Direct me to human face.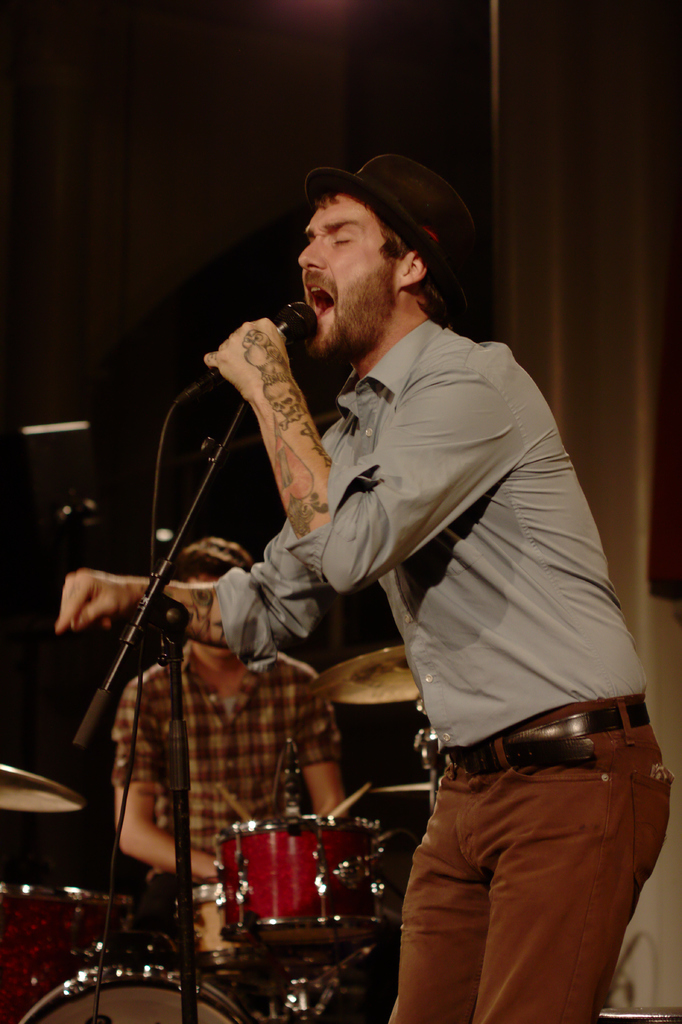
Direction: (293,193,400,352).
